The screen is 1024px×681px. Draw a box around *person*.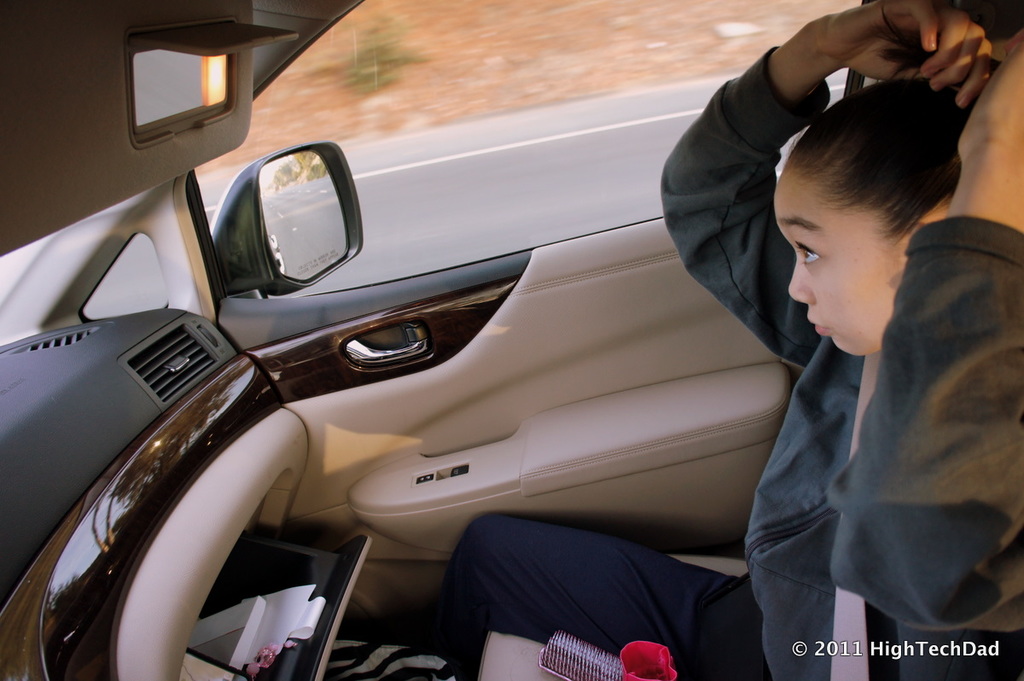
[429, 0, 1023, 680].
